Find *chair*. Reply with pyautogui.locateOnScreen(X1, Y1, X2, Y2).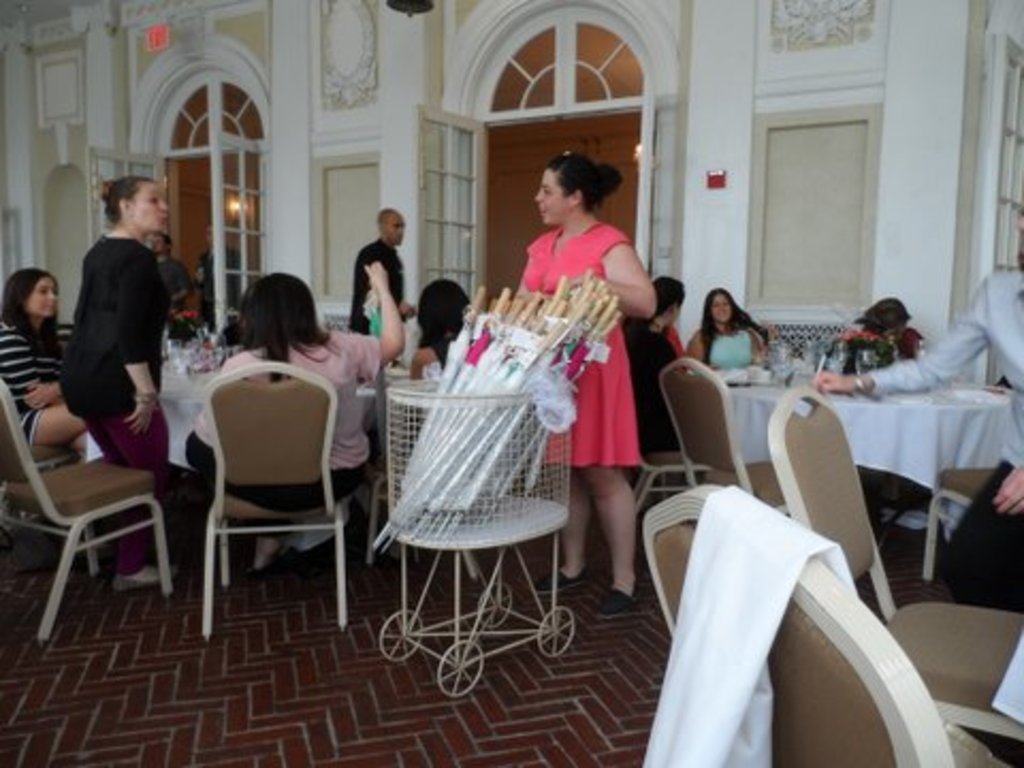
pyautogui.locateOnScreen(367, 471, 478, 582).
